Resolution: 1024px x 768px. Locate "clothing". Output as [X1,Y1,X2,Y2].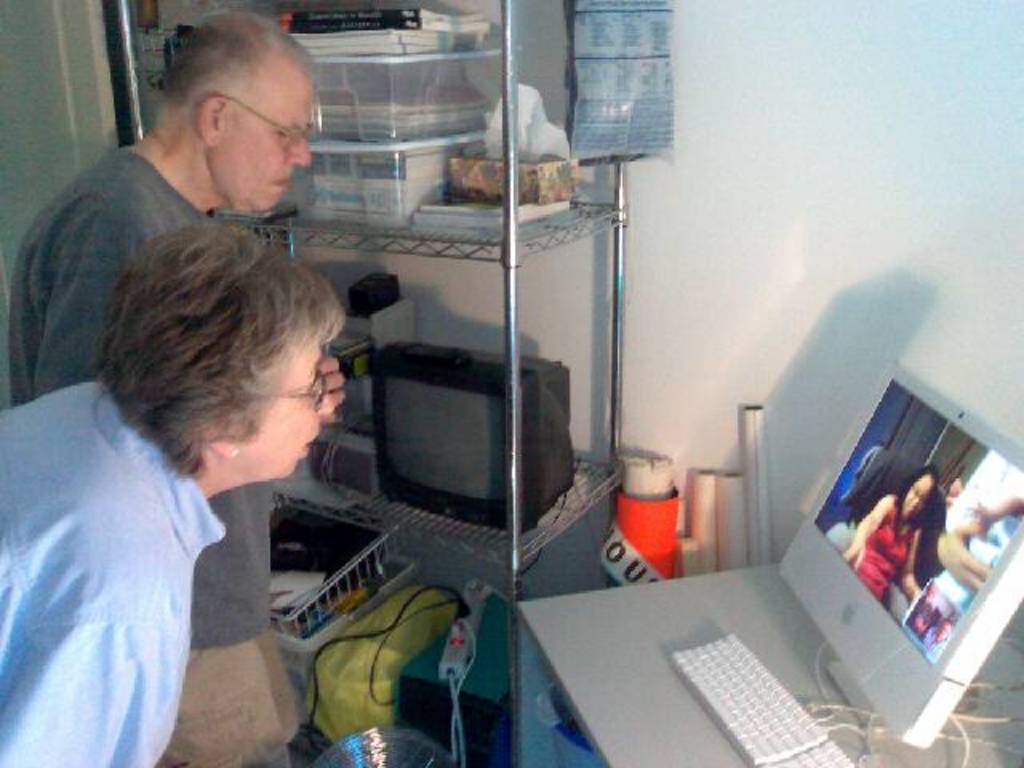
[0,381,224,766].
